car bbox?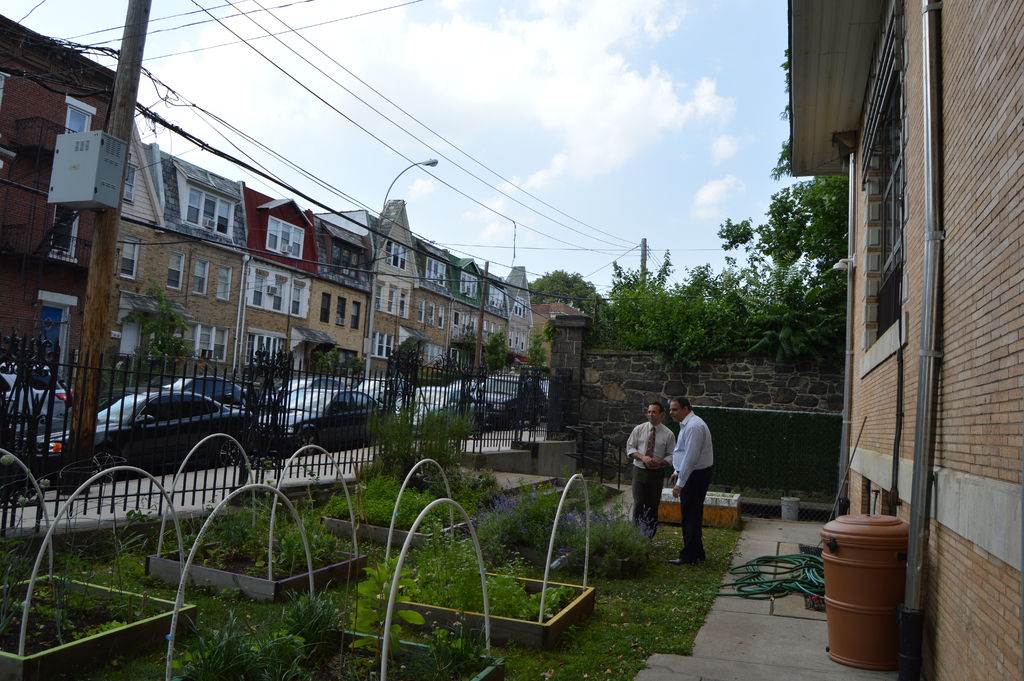
<box>477,375,556,410</box>
